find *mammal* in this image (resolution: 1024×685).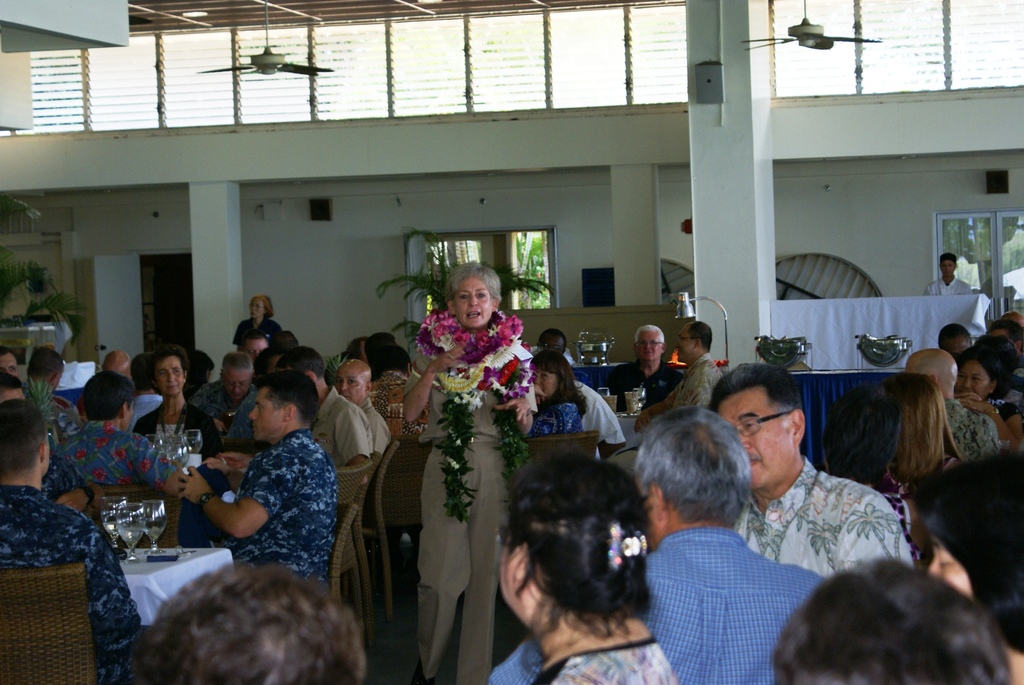
(991, 317, 1023, 384).
